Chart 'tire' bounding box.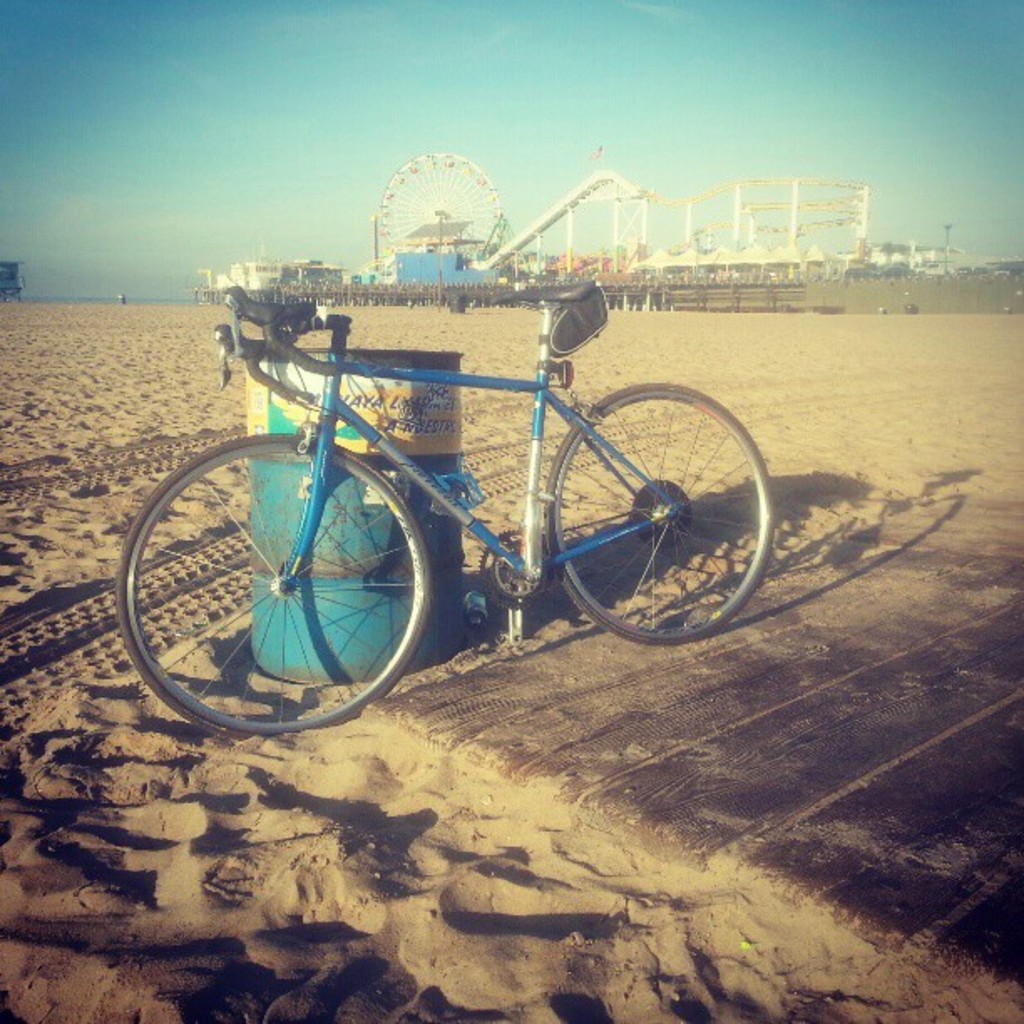
Charted: box(117, 432, 433, 736).
